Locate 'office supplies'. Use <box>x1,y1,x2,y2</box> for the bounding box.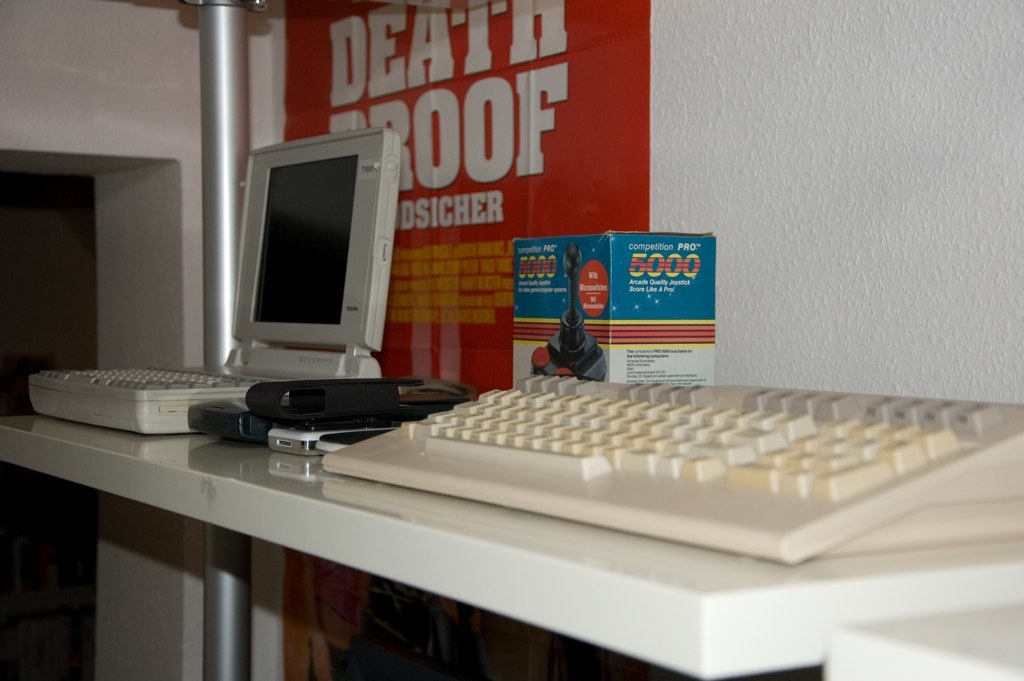
<box>222,124,405,386</box>.
